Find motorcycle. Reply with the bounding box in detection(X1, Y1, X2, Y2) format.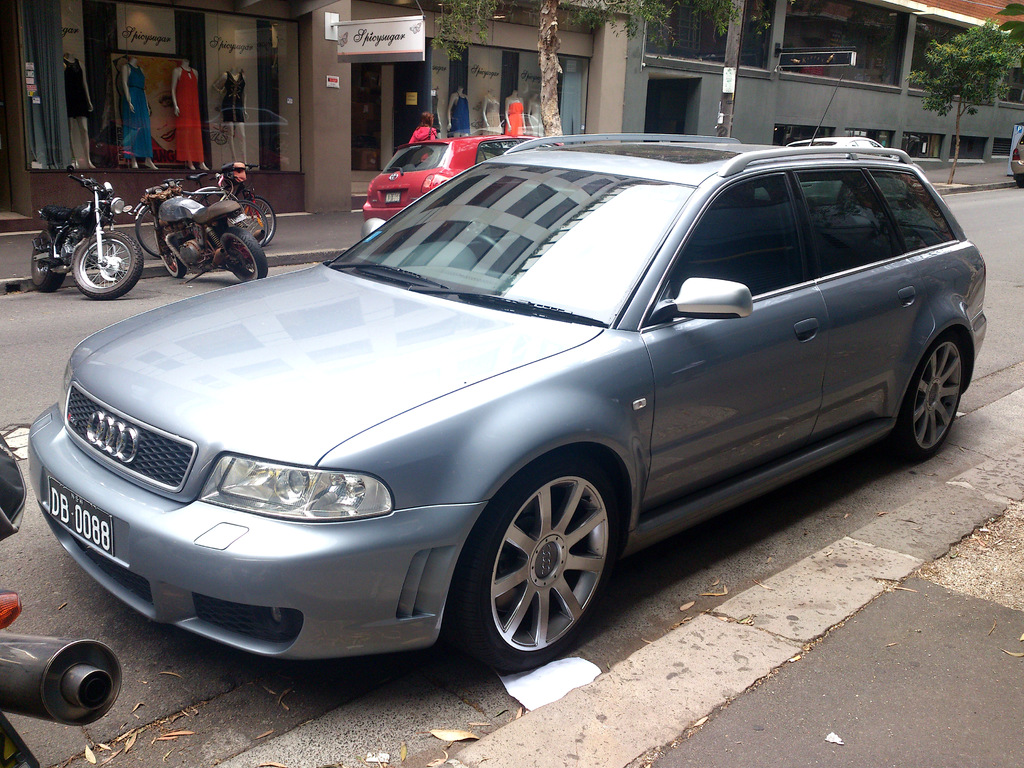
detection(132, 173, 265, 280).
